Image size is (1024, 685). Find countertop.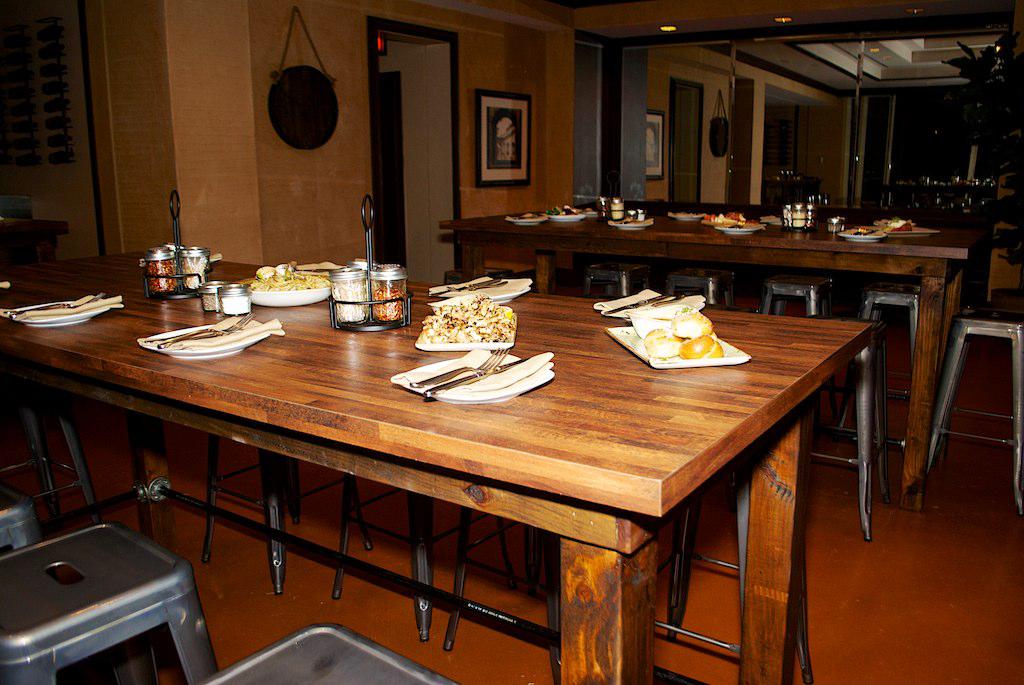
(x1=0, y1=249, x2=874, y2=518).
